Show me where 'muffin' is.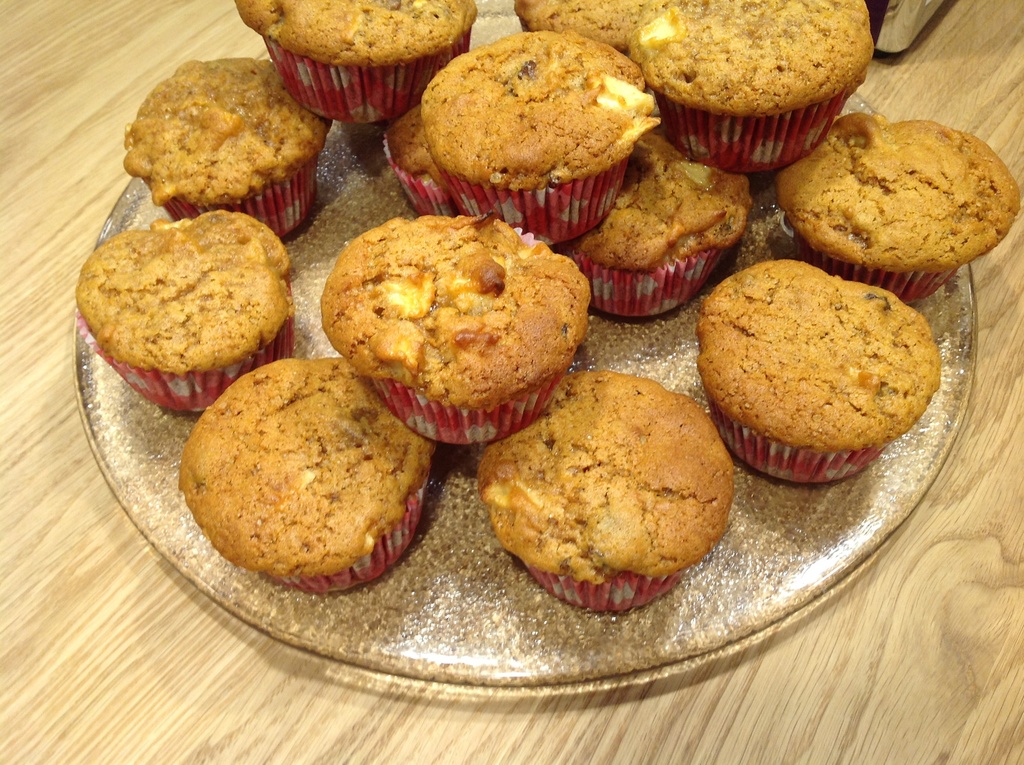
'muffin' is at BBox(692, 262, 943, 488).
